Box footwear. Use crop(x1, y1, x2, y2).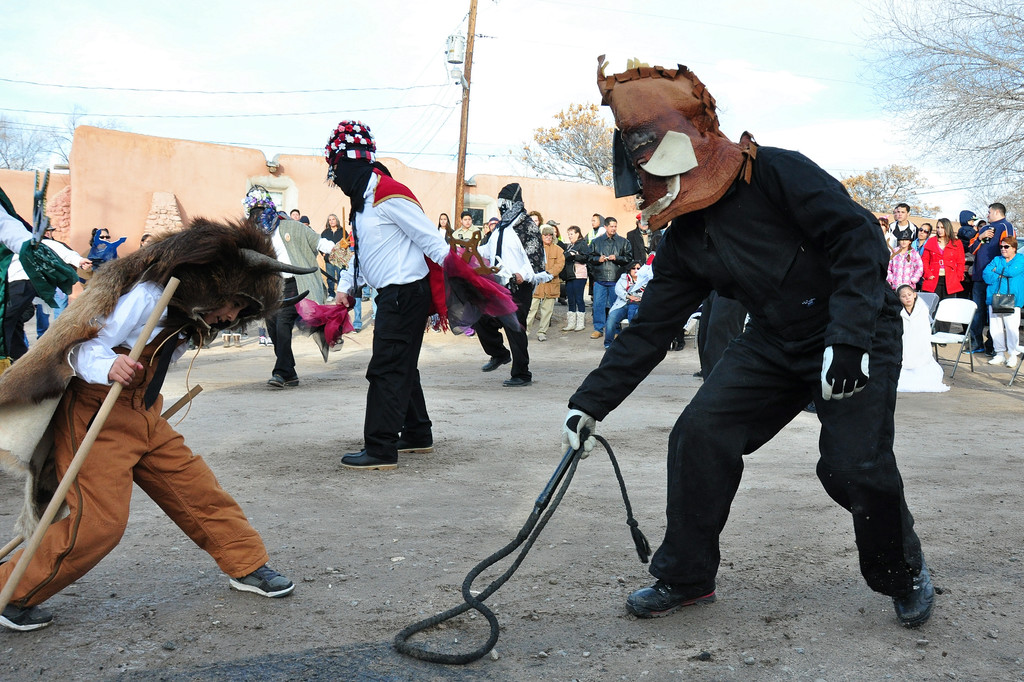
crop(225, 561, 298, 599).
